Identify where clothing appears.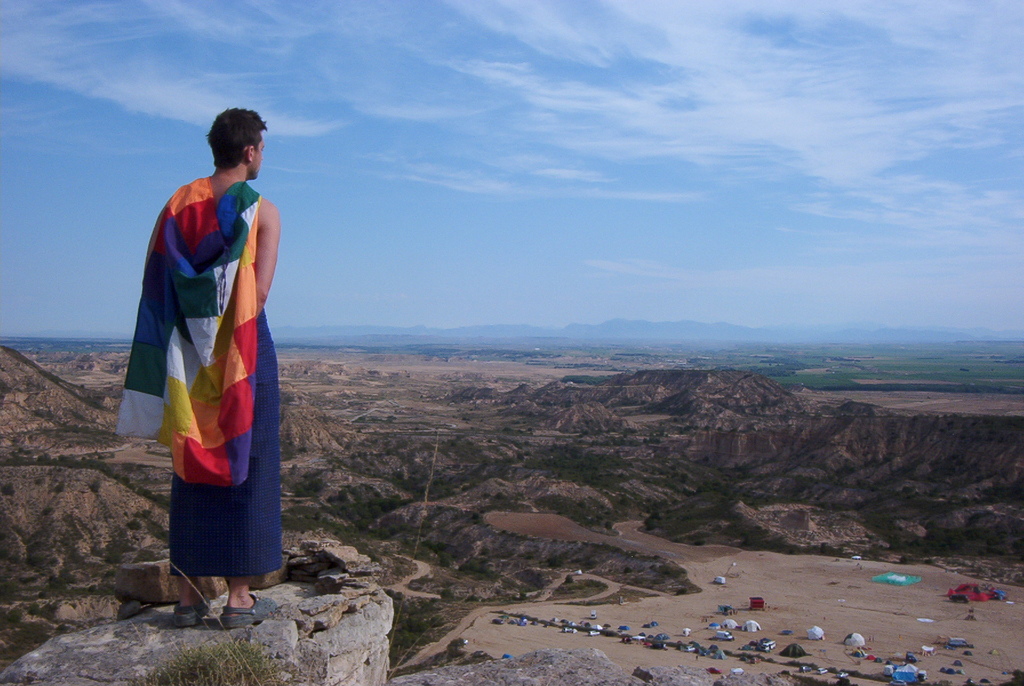
Appears at [127,156,278,607].
